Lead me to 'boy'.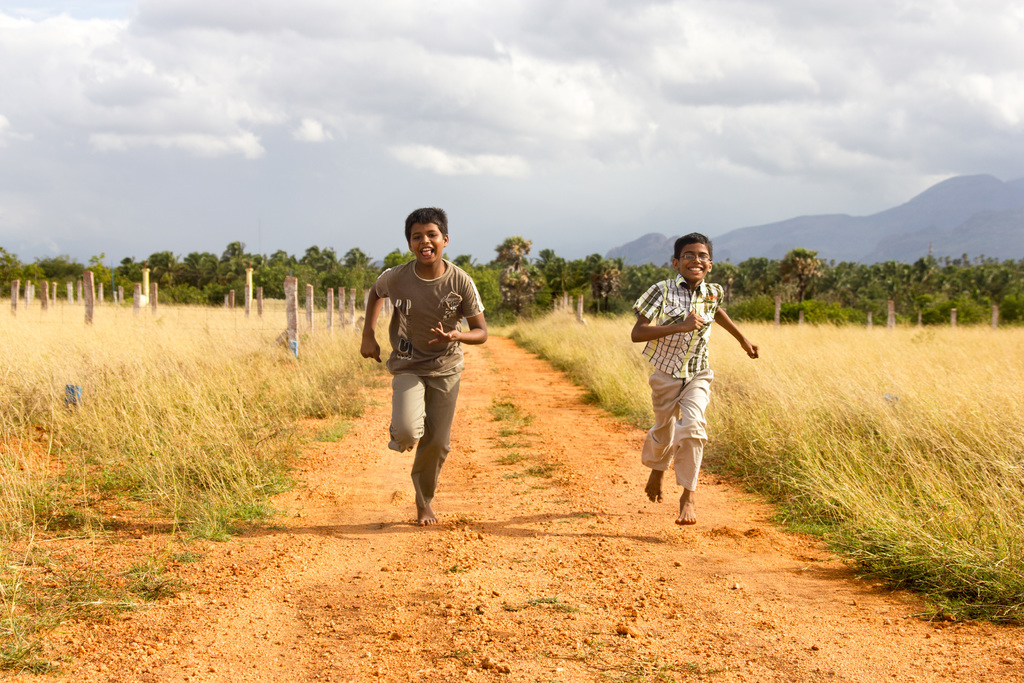
Lead to {"left": 627, "top": 232, "right": 760, "bottom": 525}.
